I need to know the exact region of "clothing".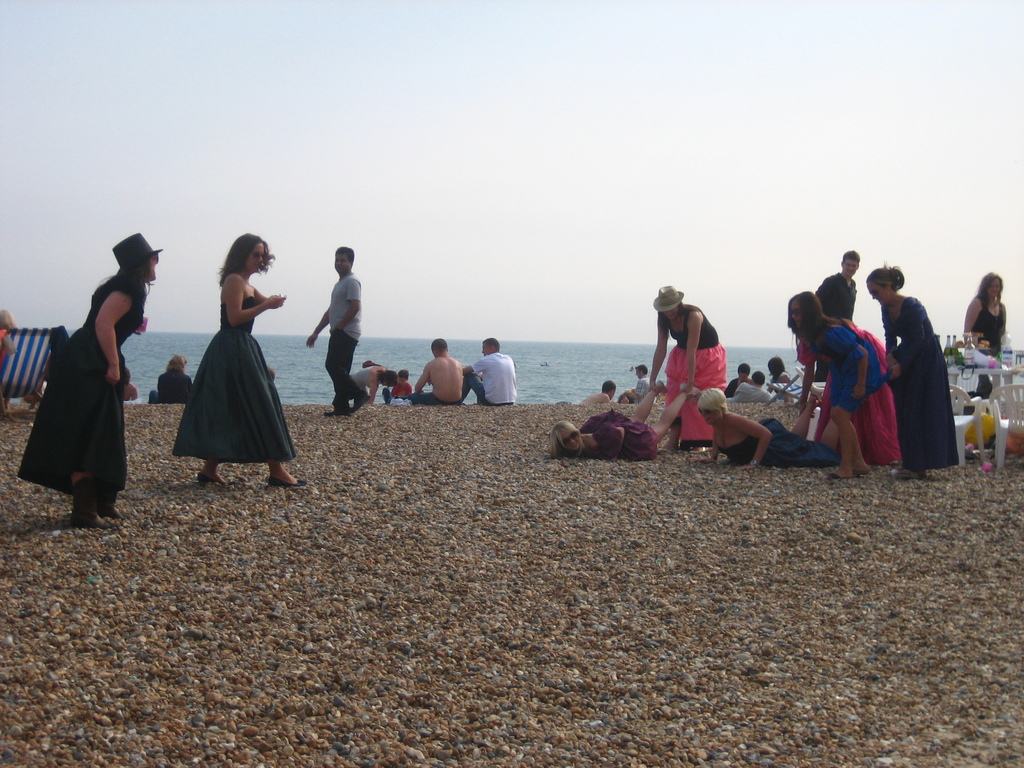
Region: 454:351:515:408.
